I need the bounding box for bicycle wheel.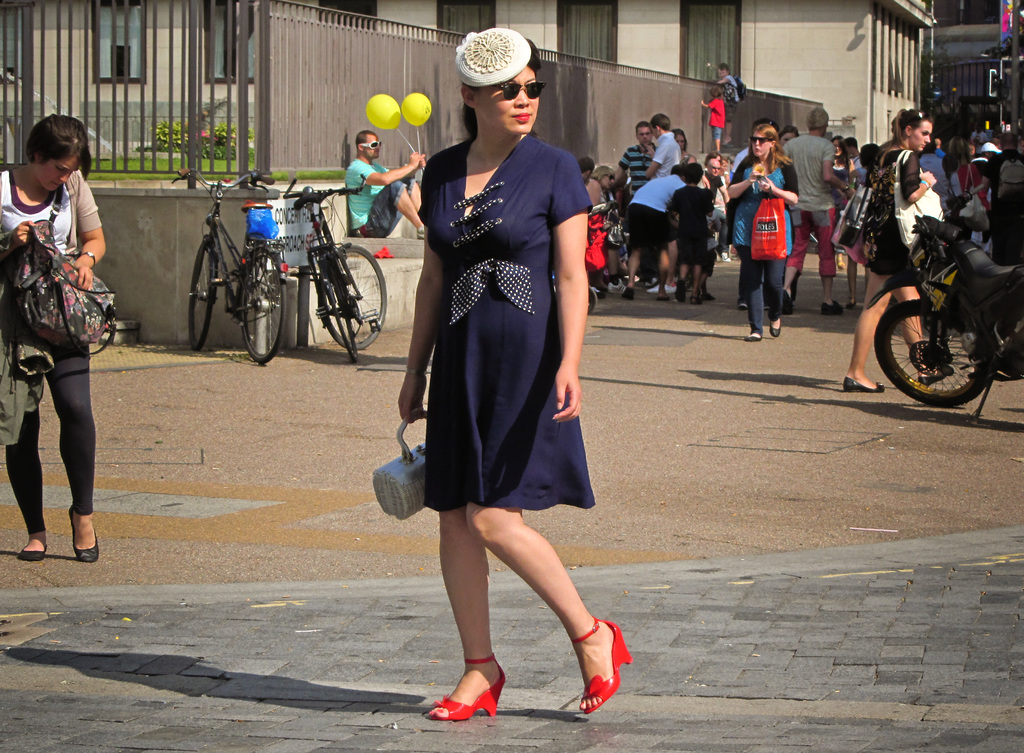
Here it is: pyautogui.locateOnScreen(326, 264, 362, 366).
